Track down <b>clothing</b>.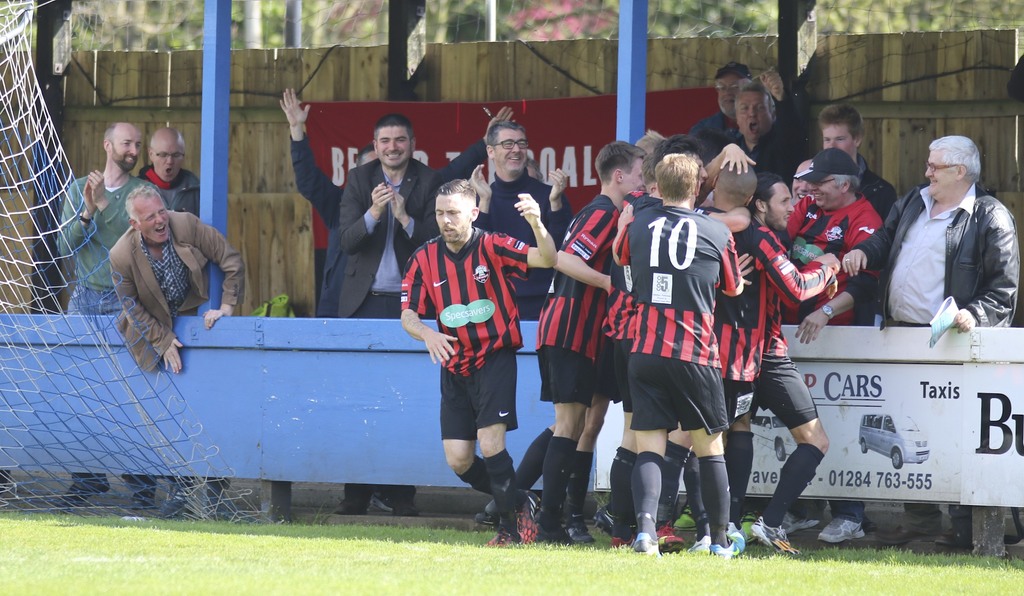
Tracked to select_region(481, 175, 566, 319).
